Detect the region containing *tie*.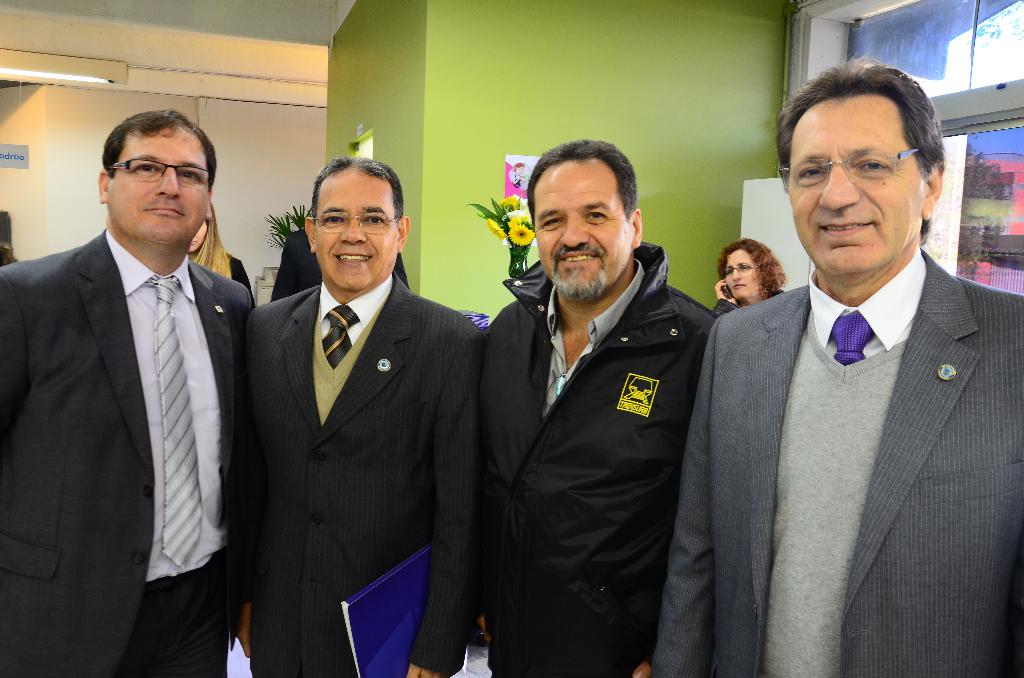
select_region(321, 306, 360, 371).
